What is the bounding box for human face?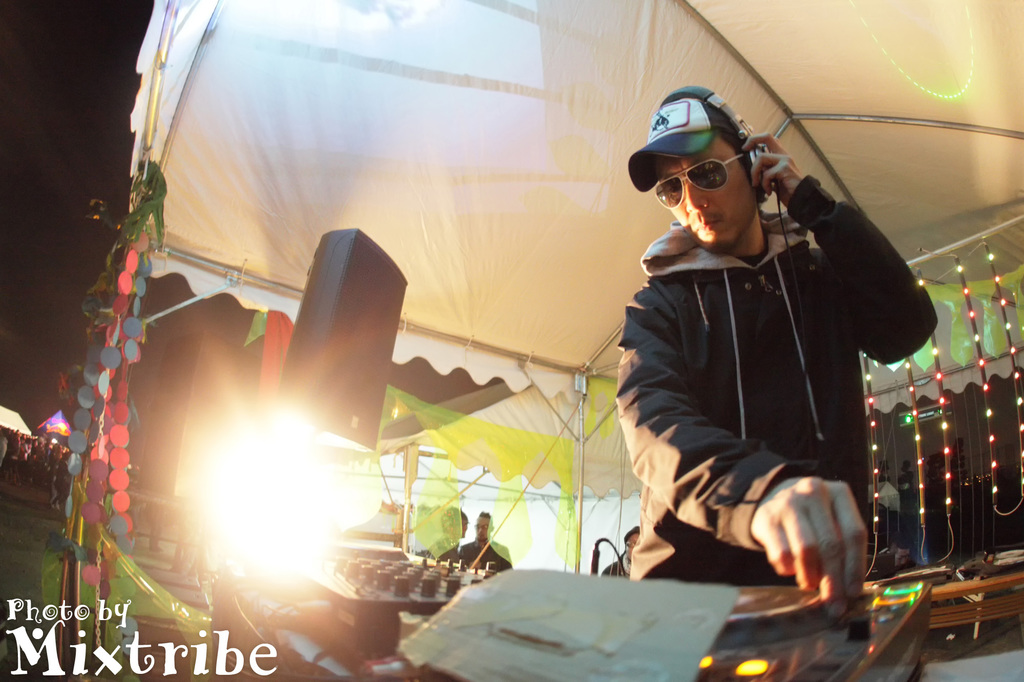
bbox(650, 136, 760, 253).
